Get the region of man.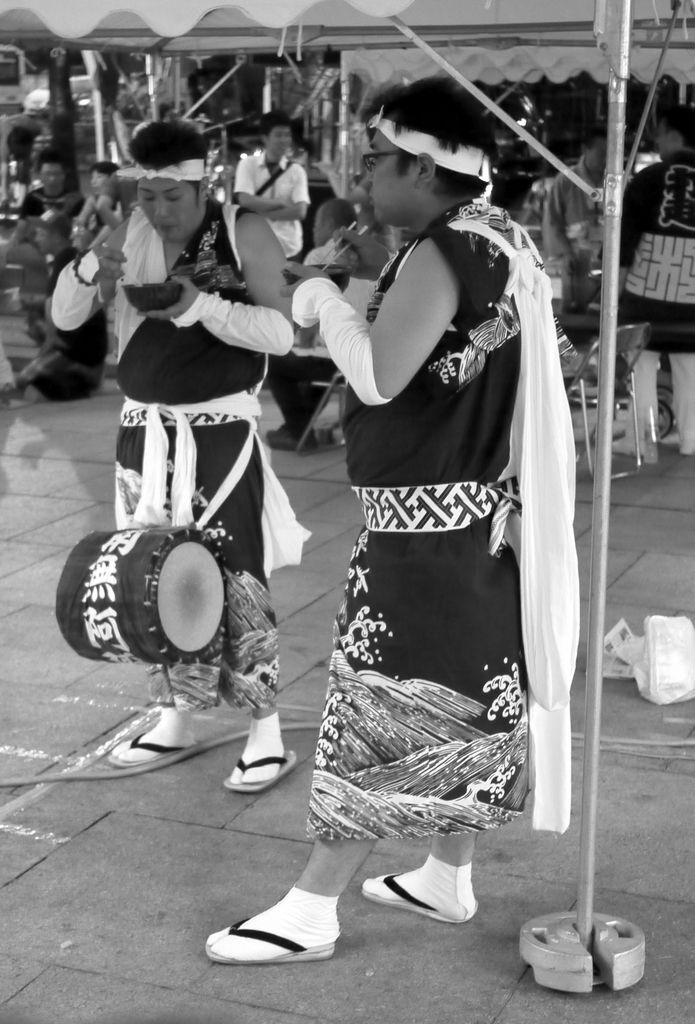
detection(609, 95, 694, 463).
